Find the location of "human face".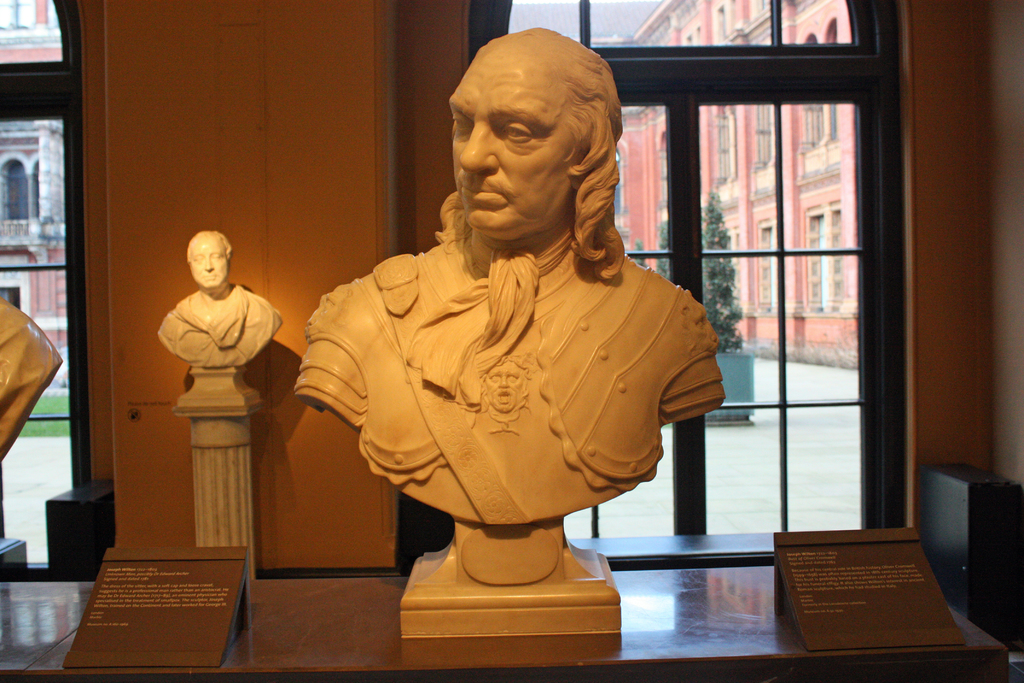
Location: [452, 42, 571, 243].
